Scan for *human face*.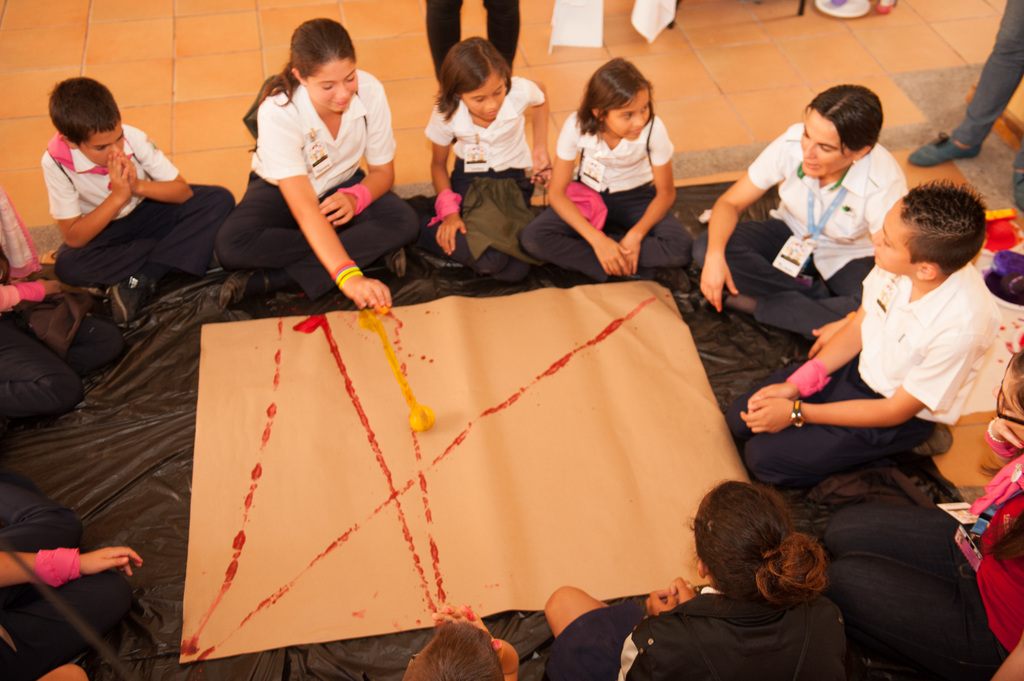
Scan result: select_region(309, 56, 358, 111).
